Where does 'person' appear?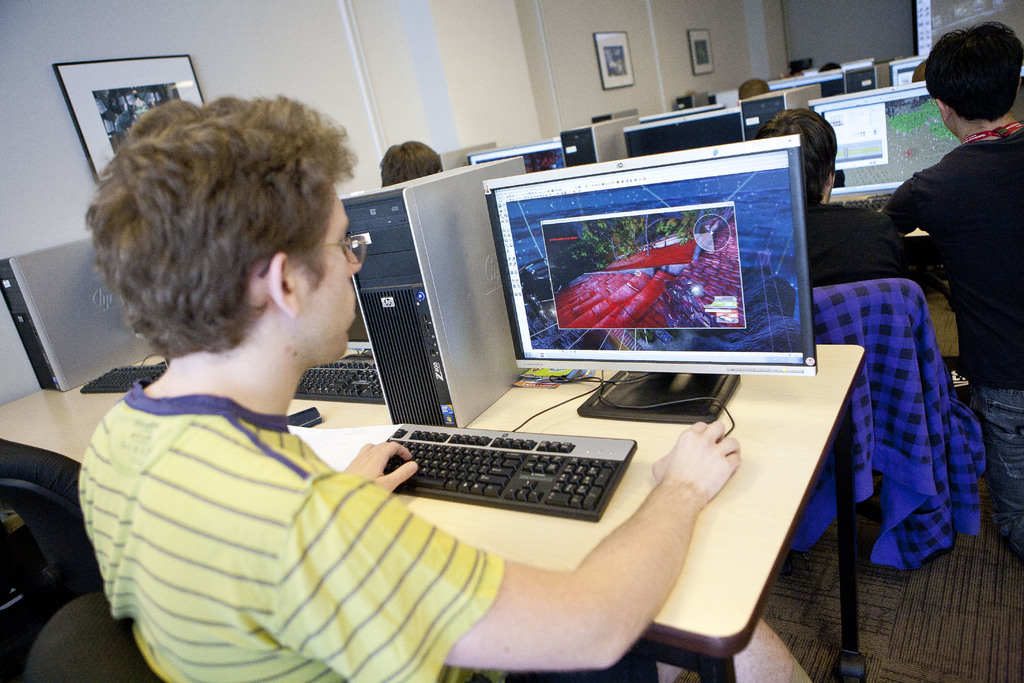
Appears at region(740, 83, 773, 108).
